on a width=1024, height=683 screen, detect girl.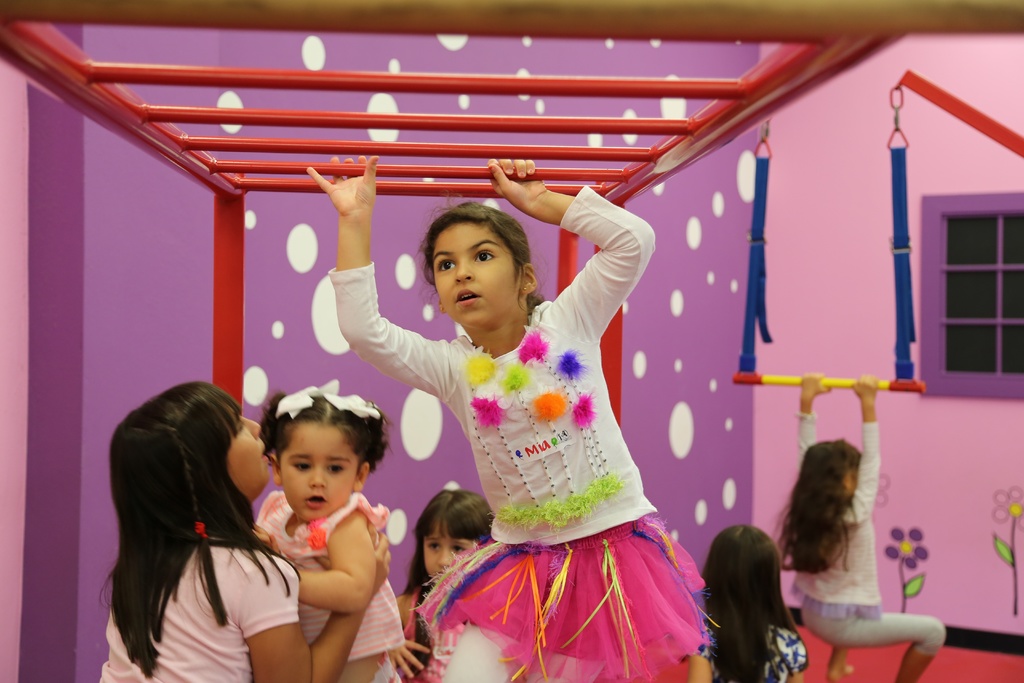
region(765, 368, 940, 682).
